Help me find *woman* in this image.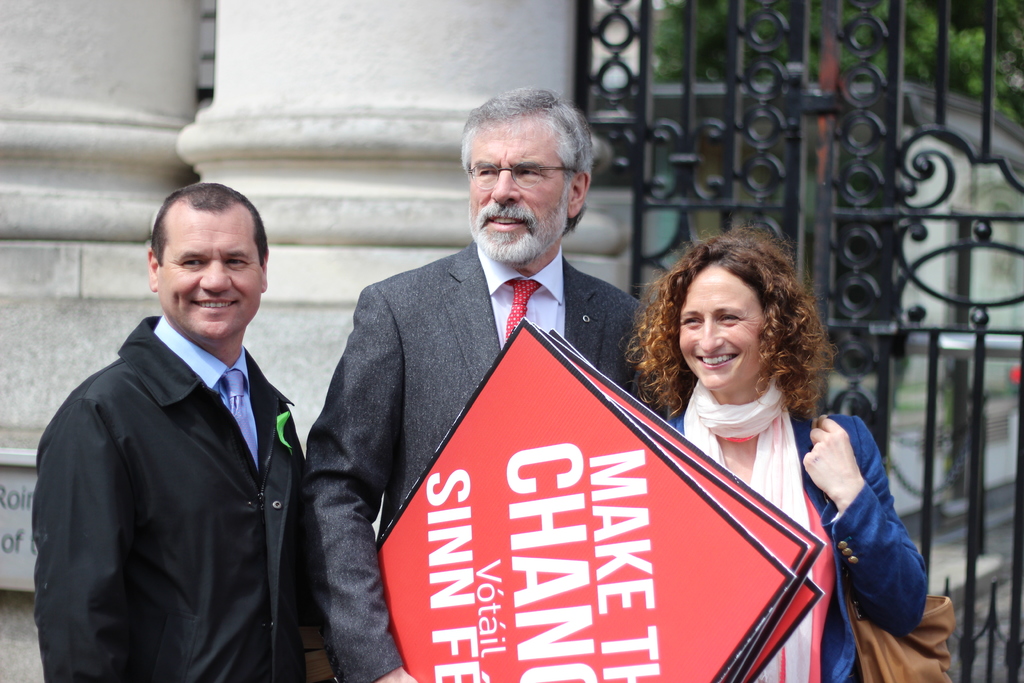
Found it: <bbox>618, 223, 872, 577</bbox>.
